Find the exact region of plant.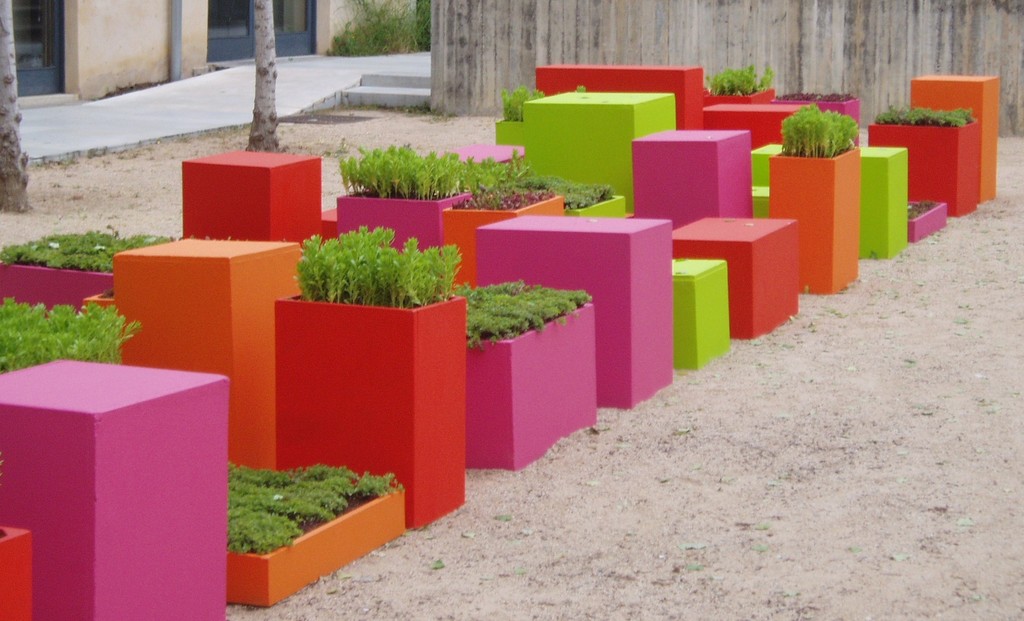
Exact region: pyautogui.locateOnScreen(495, 79, 551, 125).
